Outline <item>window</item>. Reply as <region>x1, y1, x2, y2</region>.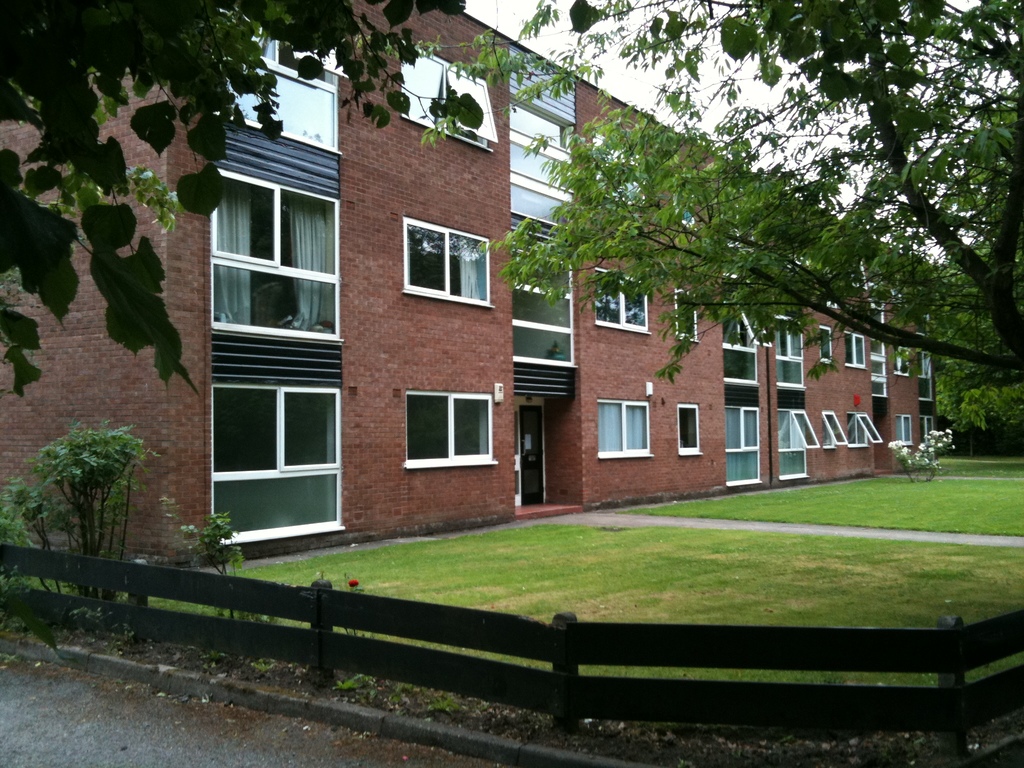
<region>598, 397, 650, 457</region>.
